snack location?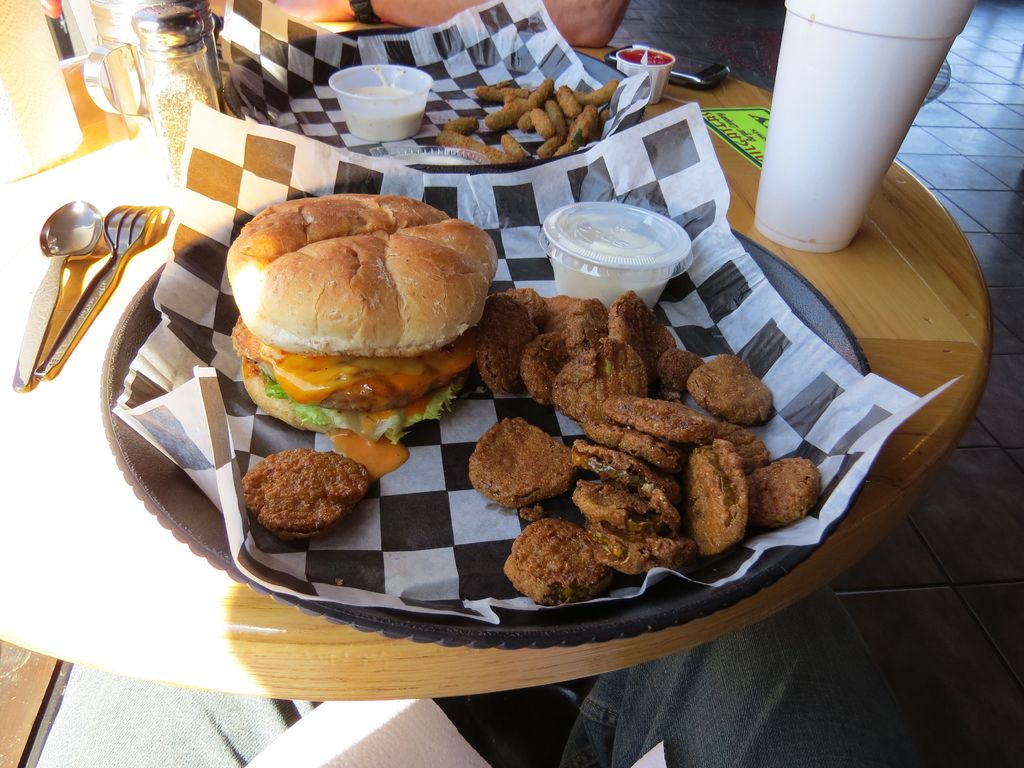
x1=678, y1=439, x2=756, y2=579
